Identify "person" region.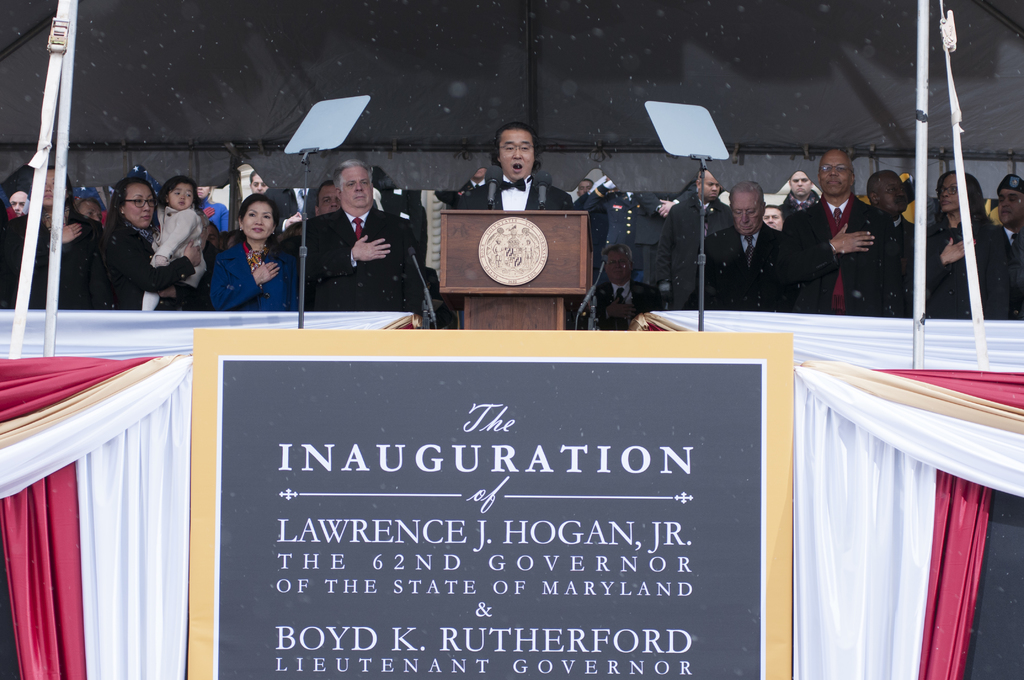
Region: locate(929, 164, 1014, 314).
